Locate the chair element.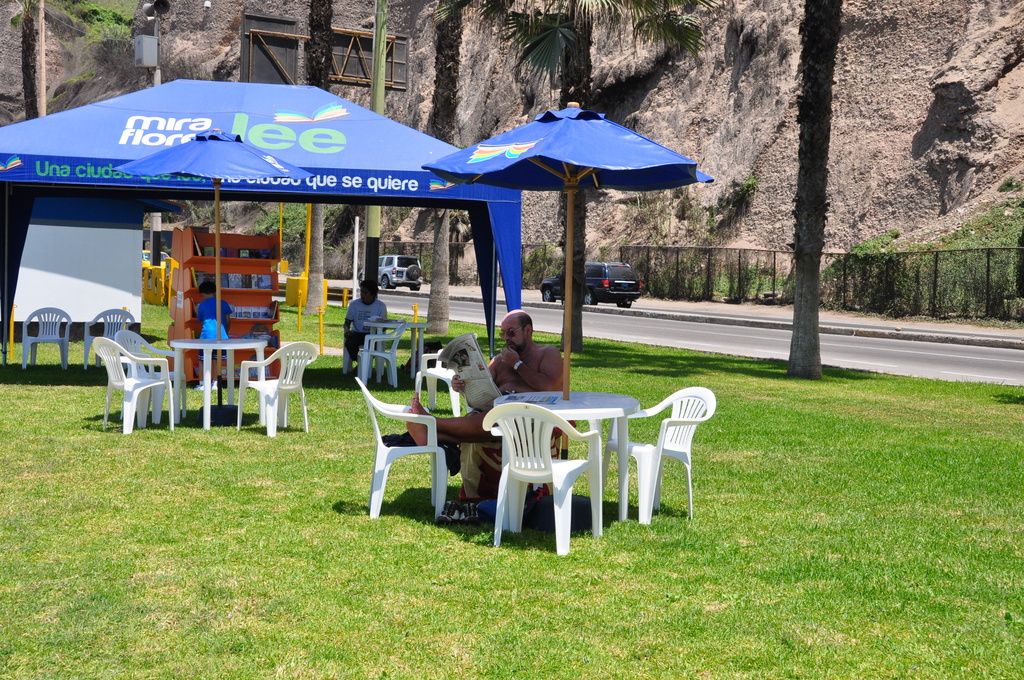
Element bbox: <bbox>483, 398, 600, 556</bbox>.
